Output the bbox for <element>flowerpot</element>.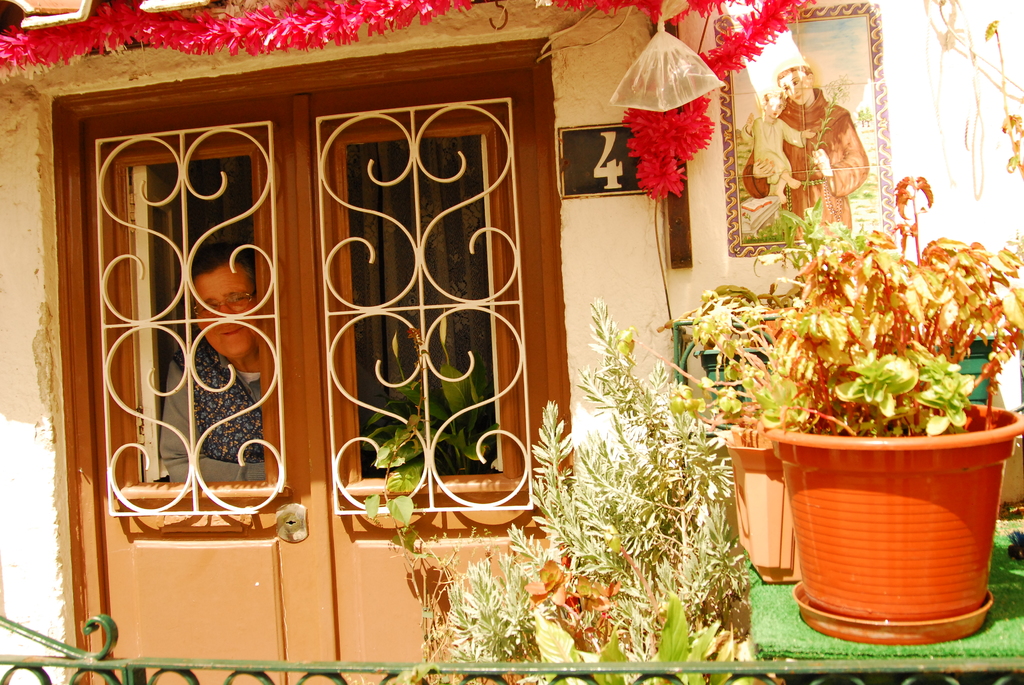
pyautogui.locateOnScreen(719, 382, 816, 585).
